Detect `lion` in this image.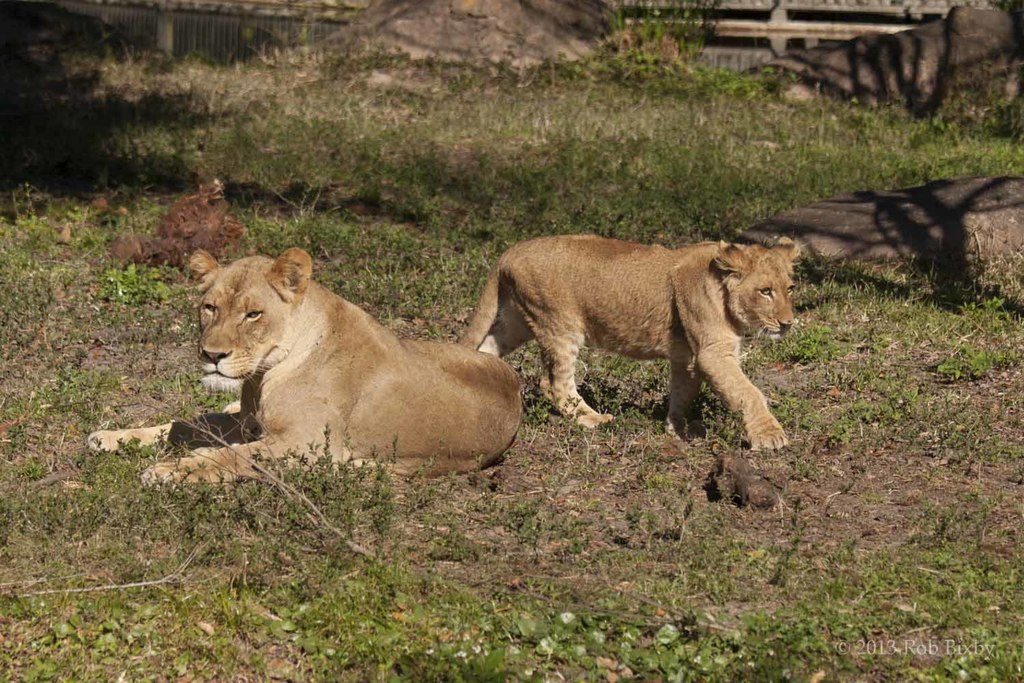
Detection: left=456, top=239, right=810, bottom=452.
